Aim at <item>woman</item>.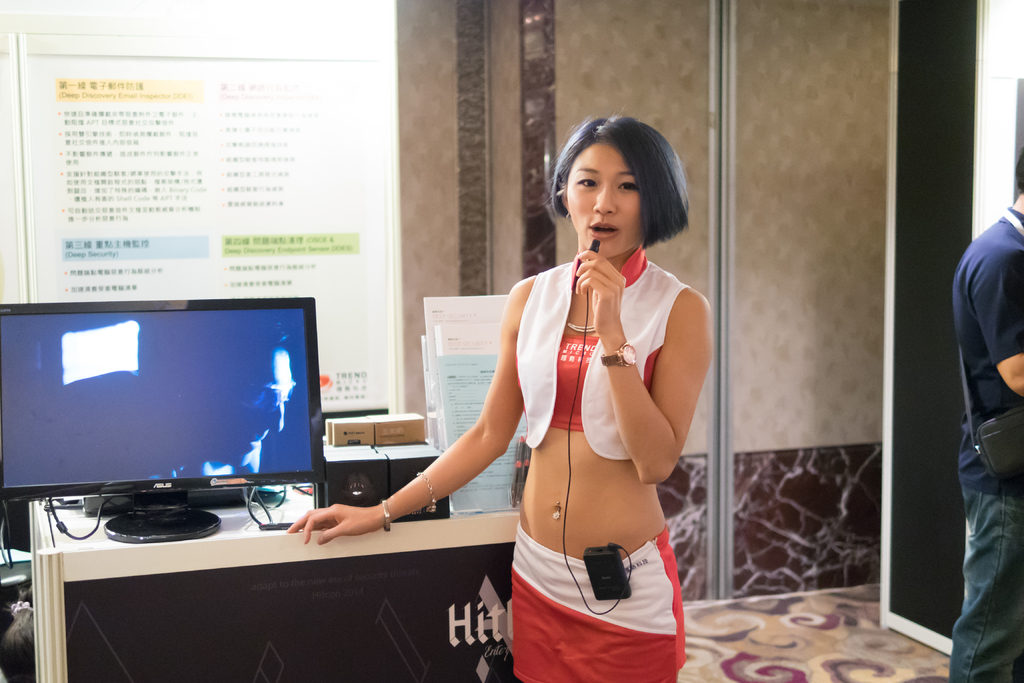
Aimed at x1=384, y1=128, x2=670, y2=671.
